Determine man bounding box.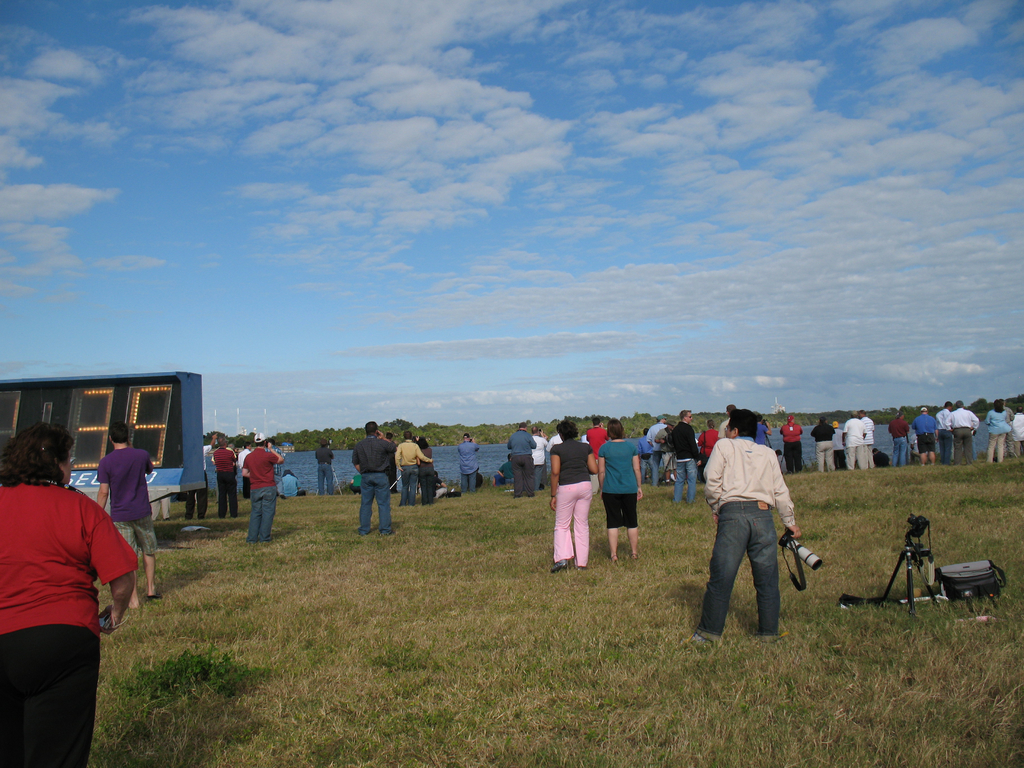
Determined: l=668, t=412, r=699, b=505.
